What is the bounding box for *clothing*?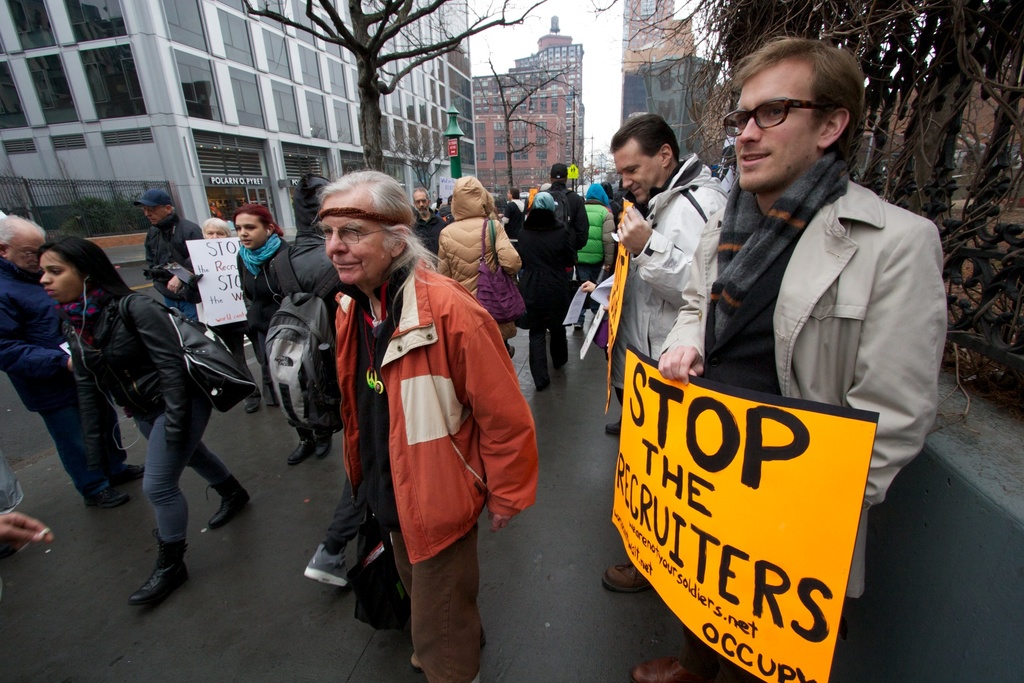
Rect(652, 158, 948, 601).
